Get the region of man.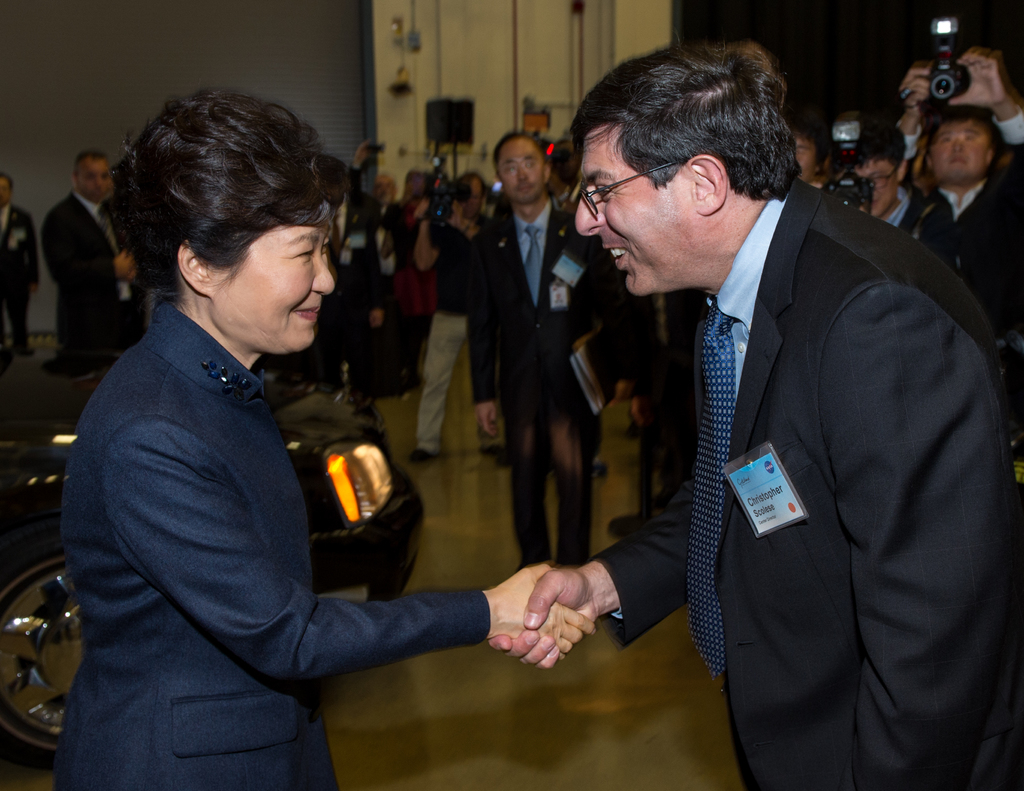
{"left": 884, "top": 43, "right": 1023, "bottom": 496}.
